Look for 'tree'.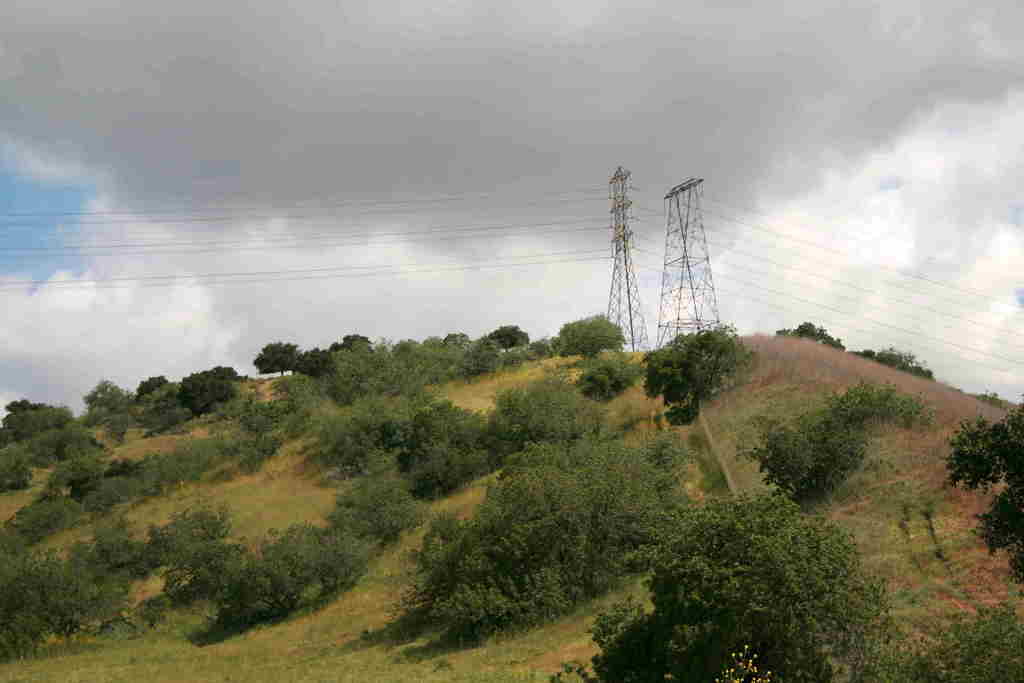
Found: <box>479,323,531,358</box>.
